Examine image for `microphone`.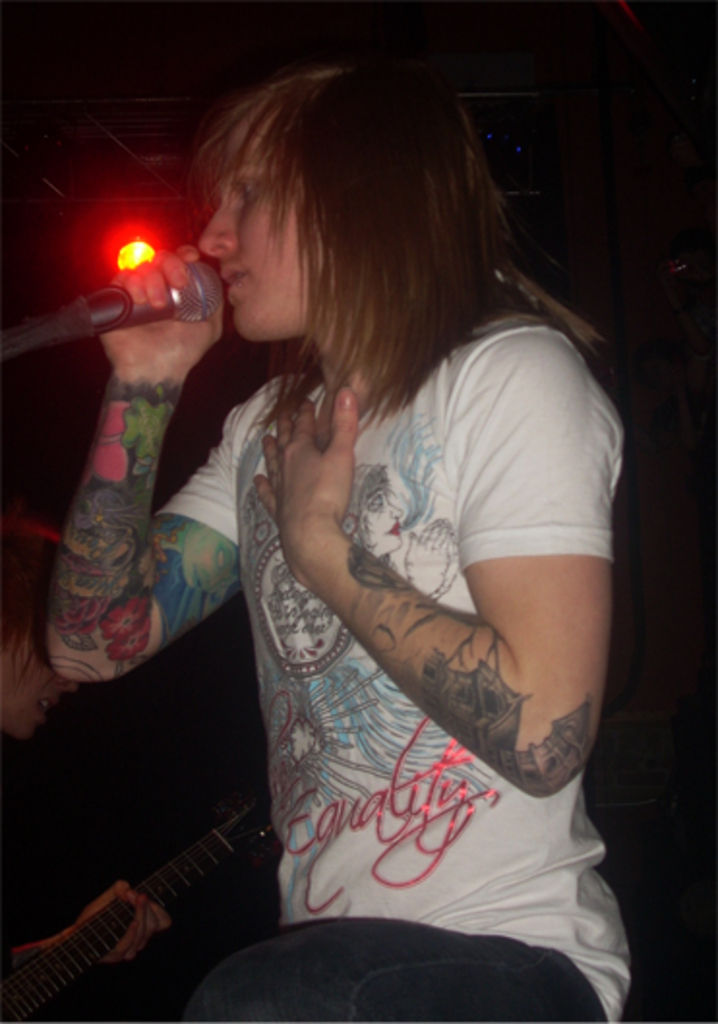
Examination result: Rect(58, 226, 232, 348).
